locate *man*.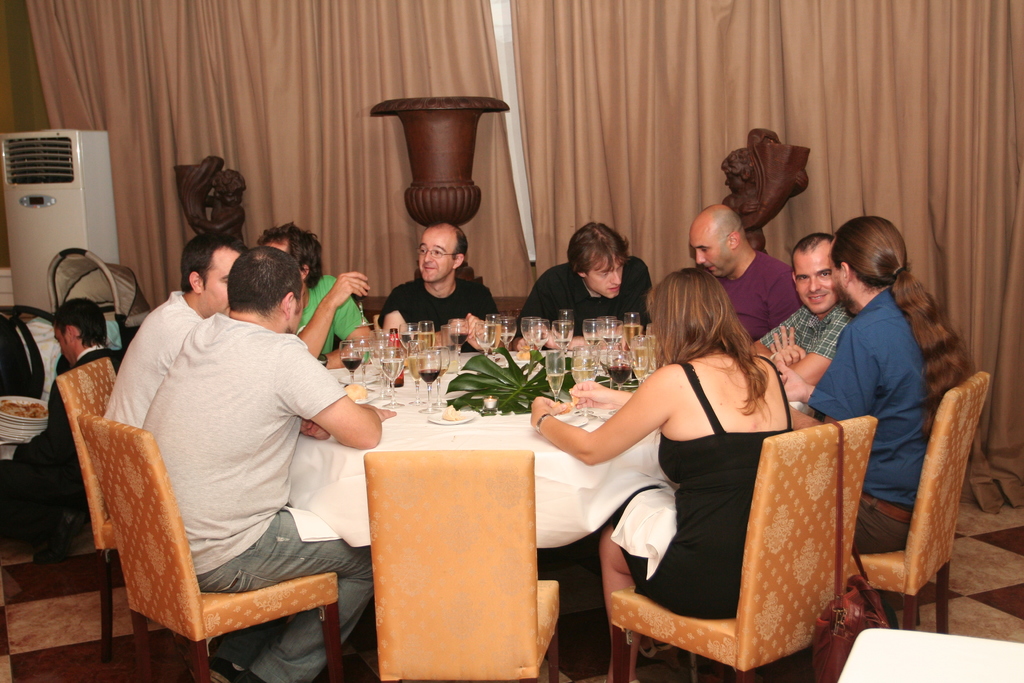
Bounding box: Rect(379, 215, 516, 349).
